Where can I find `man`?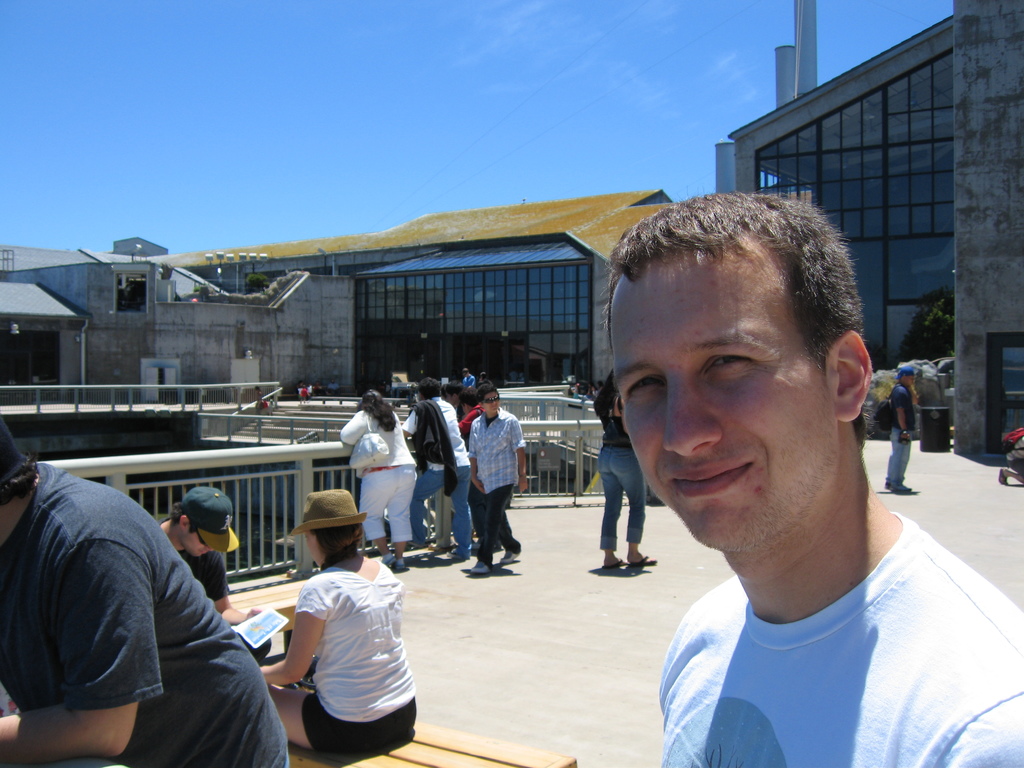
You can find it at bbox=[879, 362, 927, 492].
